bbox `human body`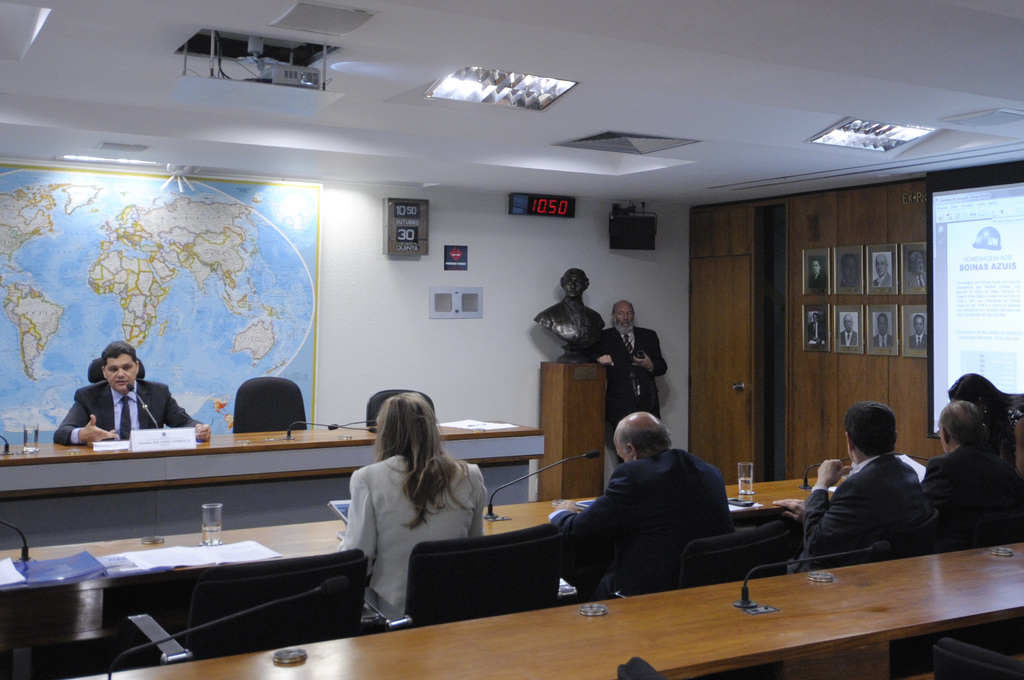
[x1=53, y1=380, x2=213, y2=448]
